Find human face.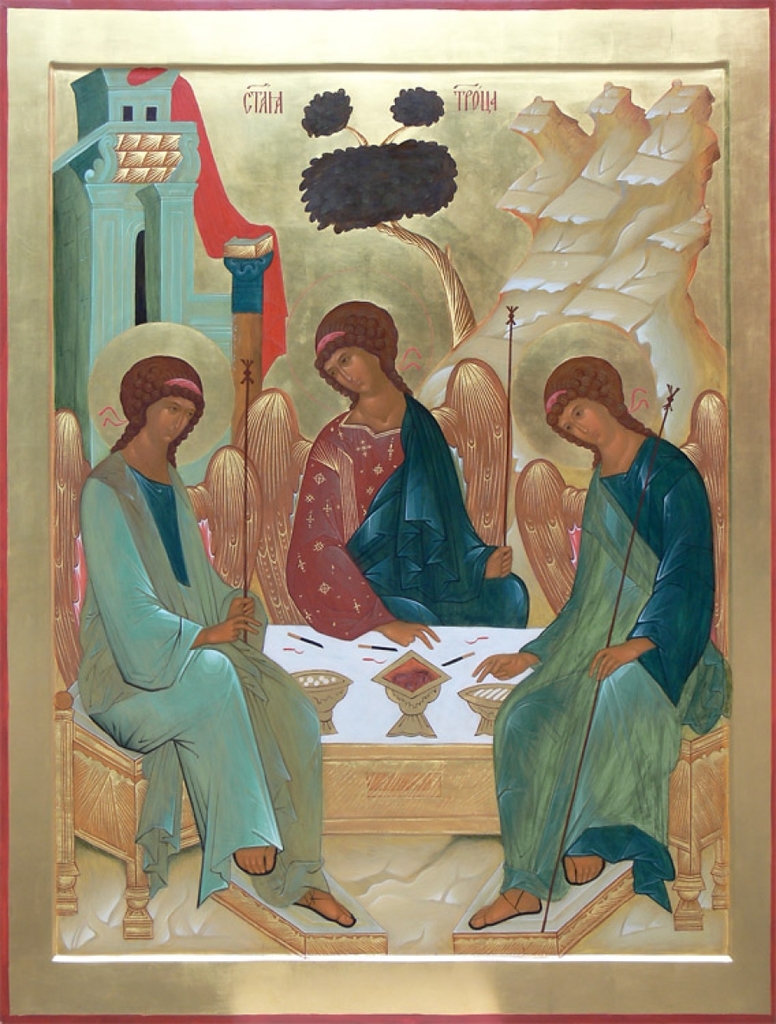
{"x1": 559, "y1": 398, "x2": 615, "y2": 448}.
